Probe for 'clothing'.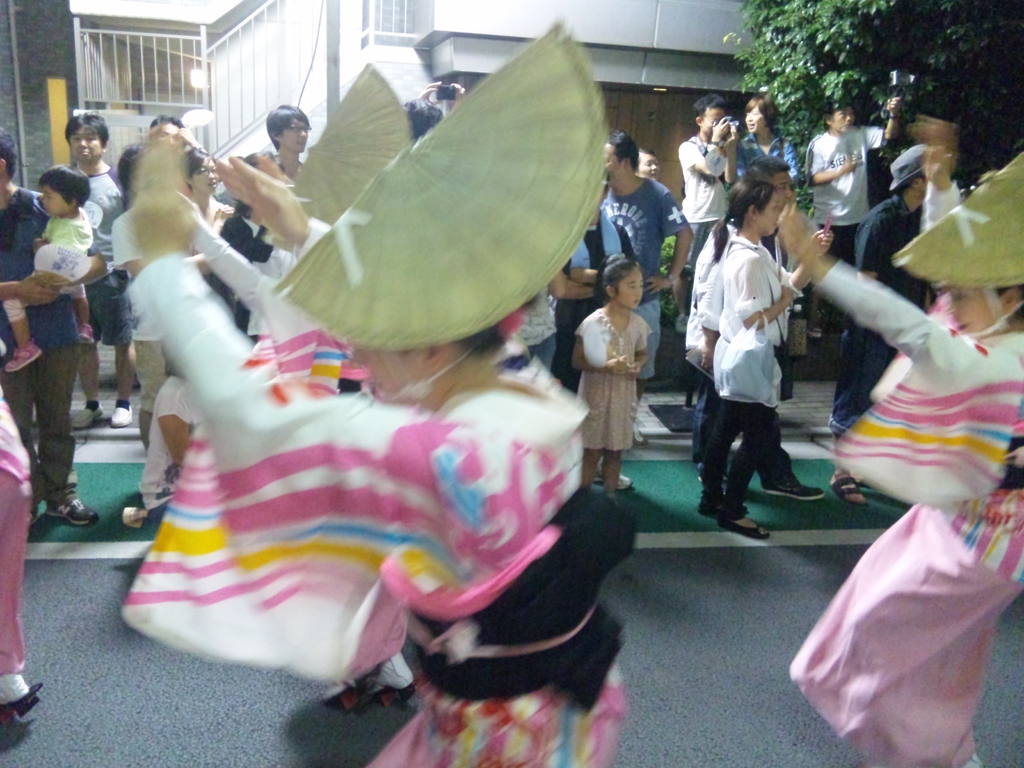
Probe result: bbox(508, 280, 559, 371).
